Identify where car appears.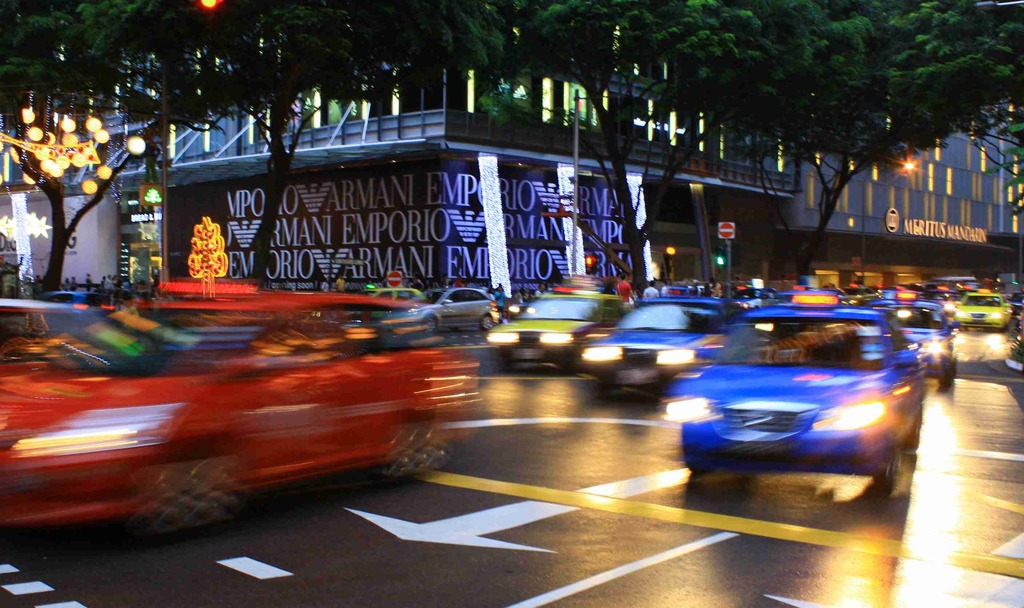
Appears at <bbox>576, 301, 754, 391</bbox>.
